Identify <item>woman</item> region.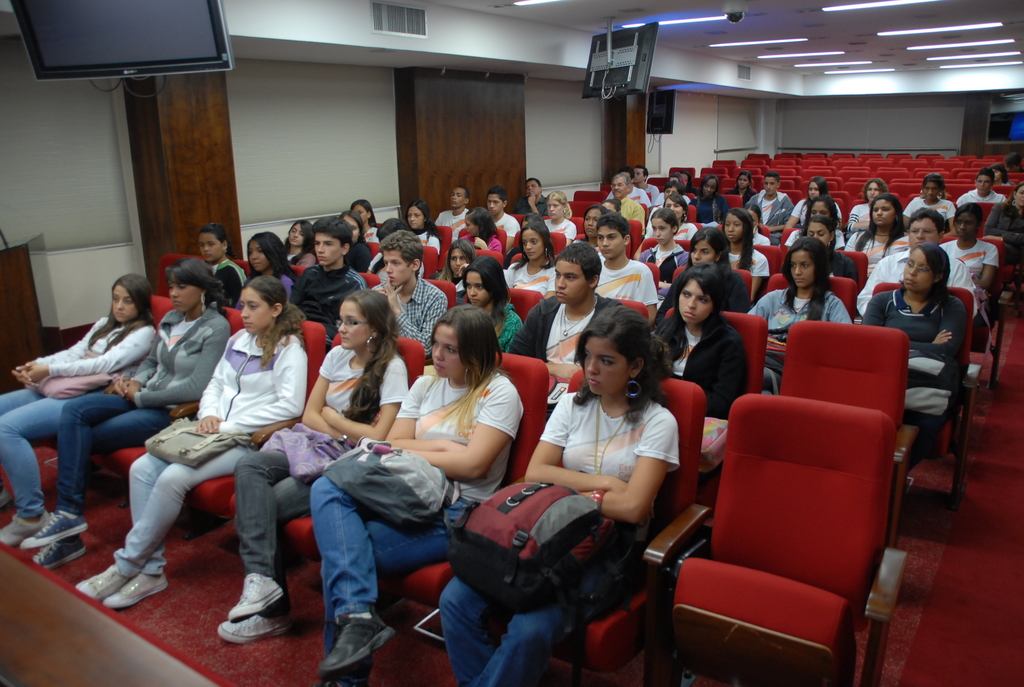
Region: Rect(665, 269, 758, 444).
